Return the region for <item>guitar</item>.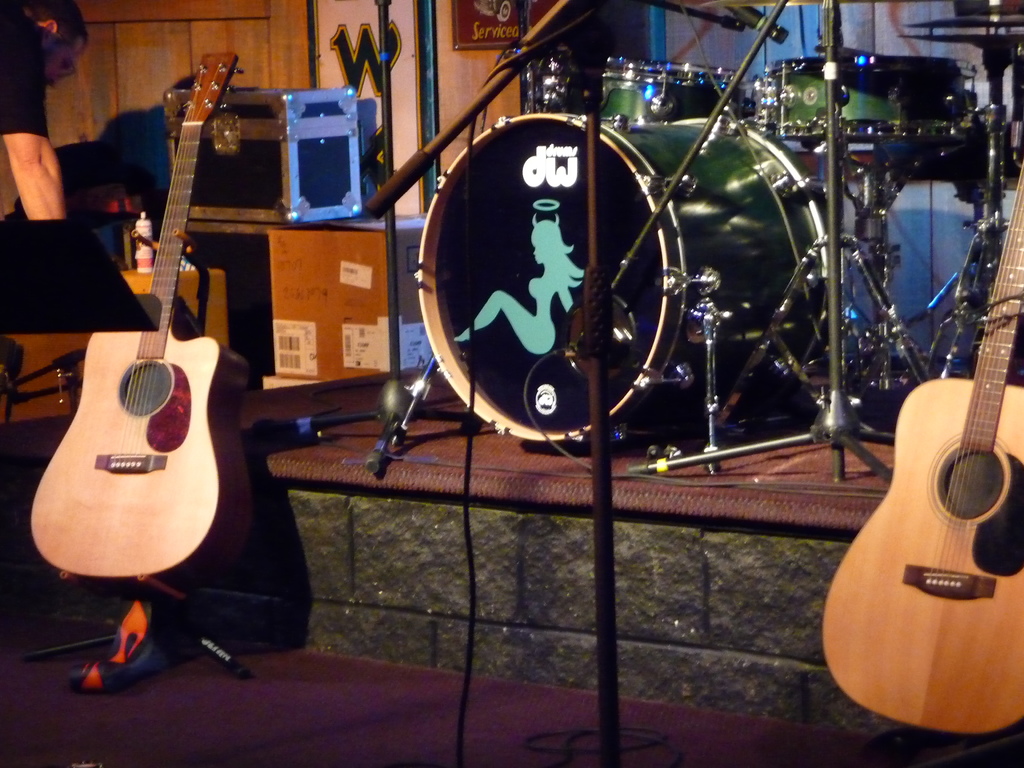
{"x1": 821, "y1": 156, "x2": 1023, "y2": 746}.
